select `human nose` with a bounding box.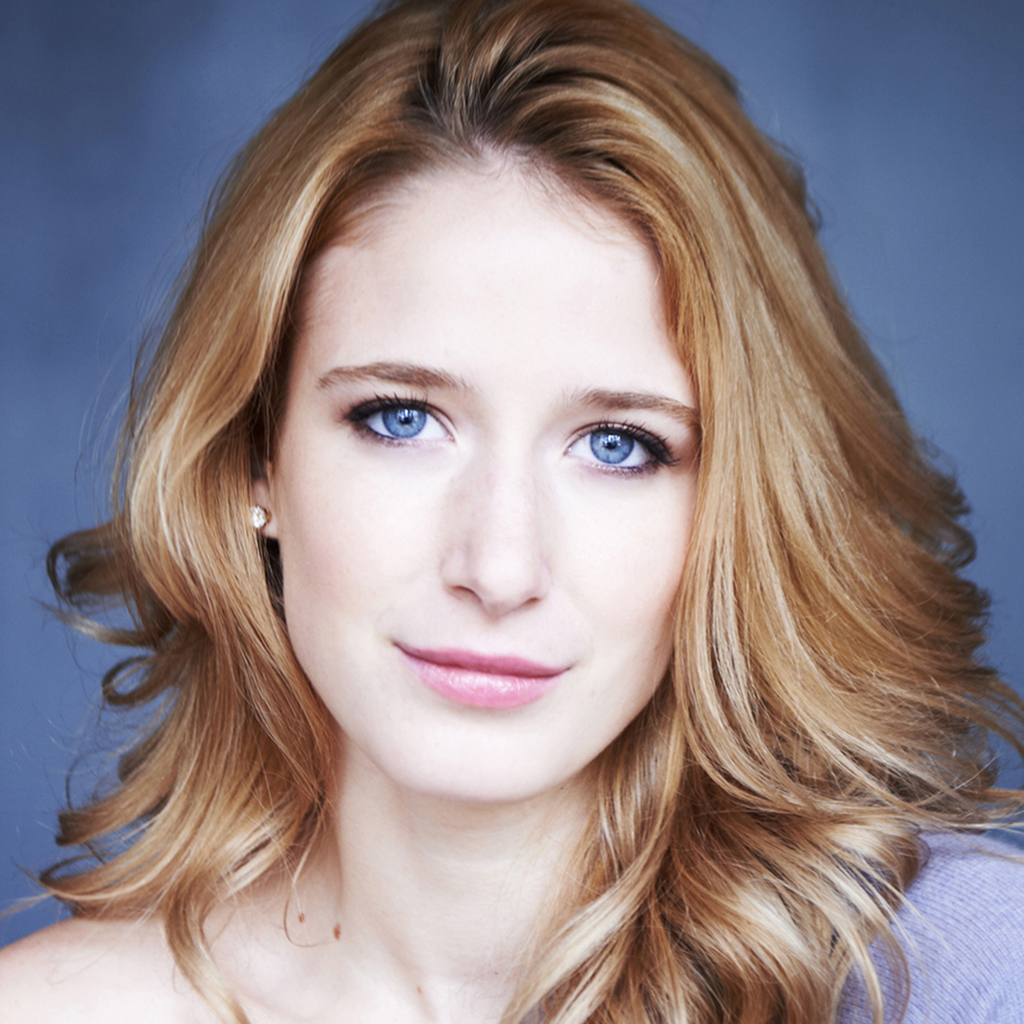
locate(435, 428, 555, 620).
